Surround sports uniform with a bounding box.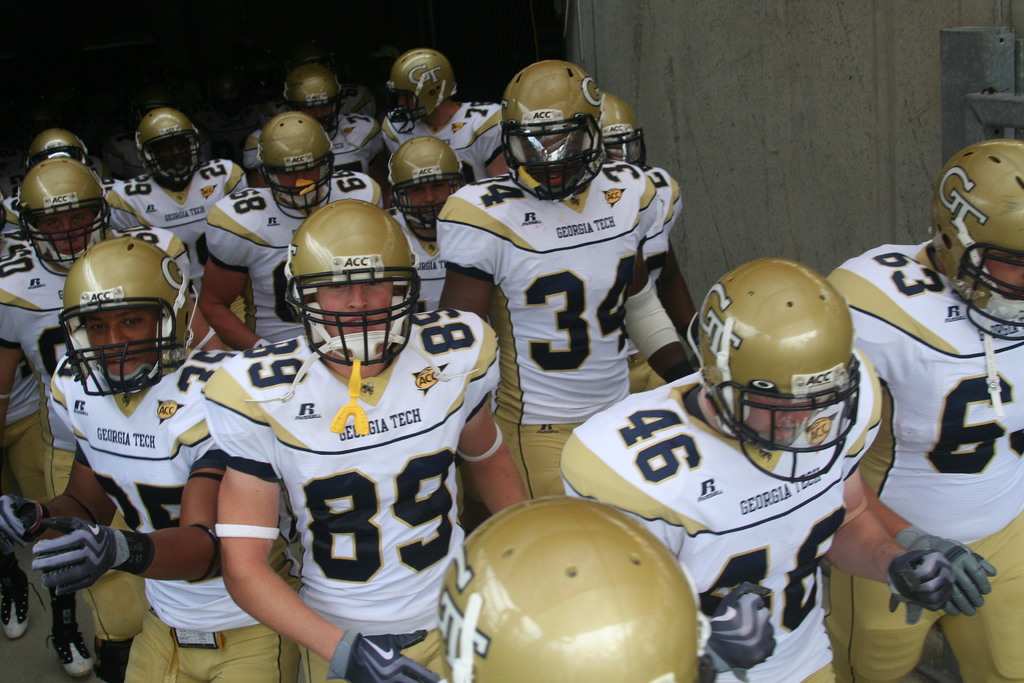
x1=4 y1=127 x2=138 y2=503.
